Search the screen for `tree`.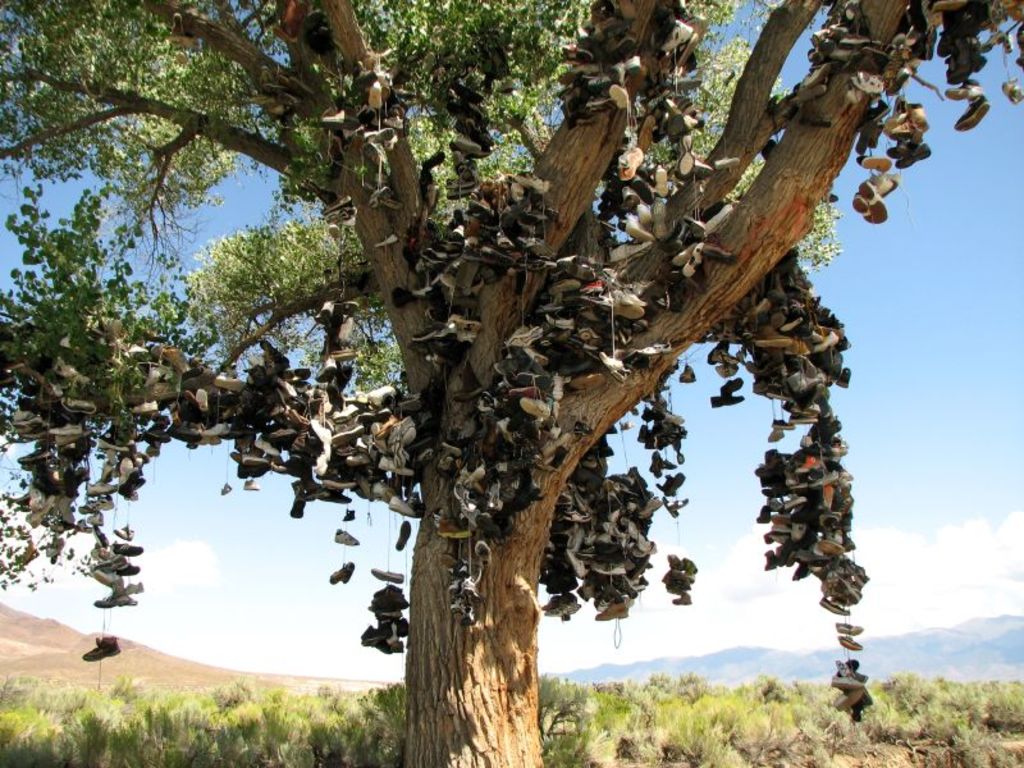
Found at 0 0 1023 767.
